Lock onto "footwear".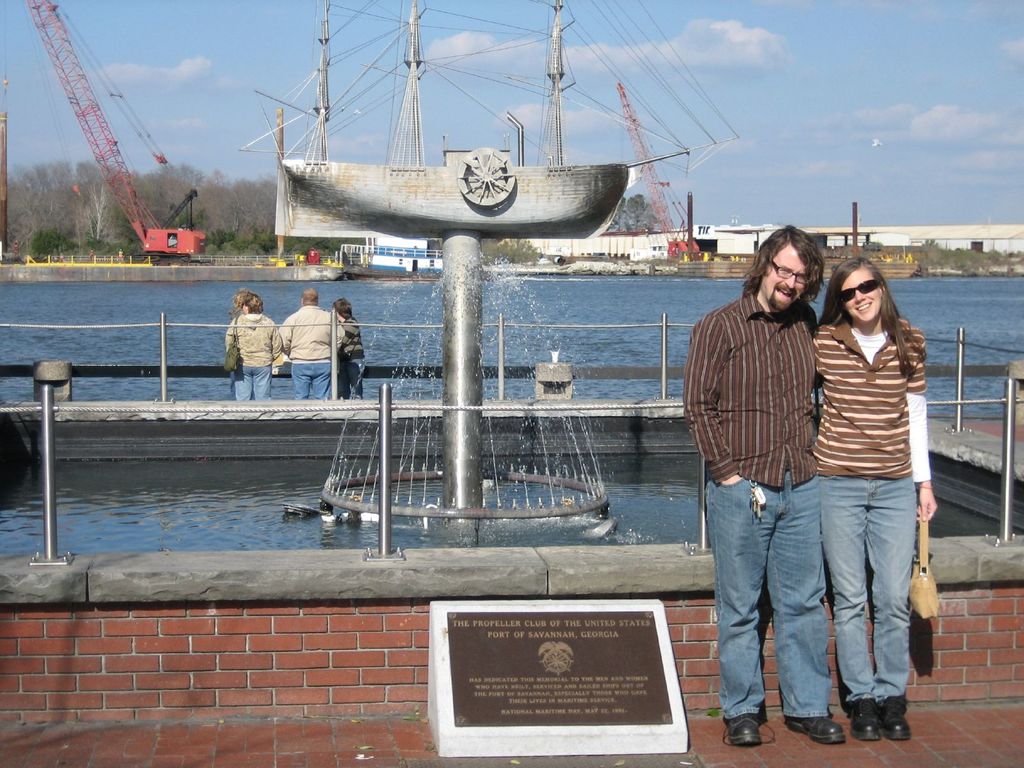
Locked: 790/716/846/741.
